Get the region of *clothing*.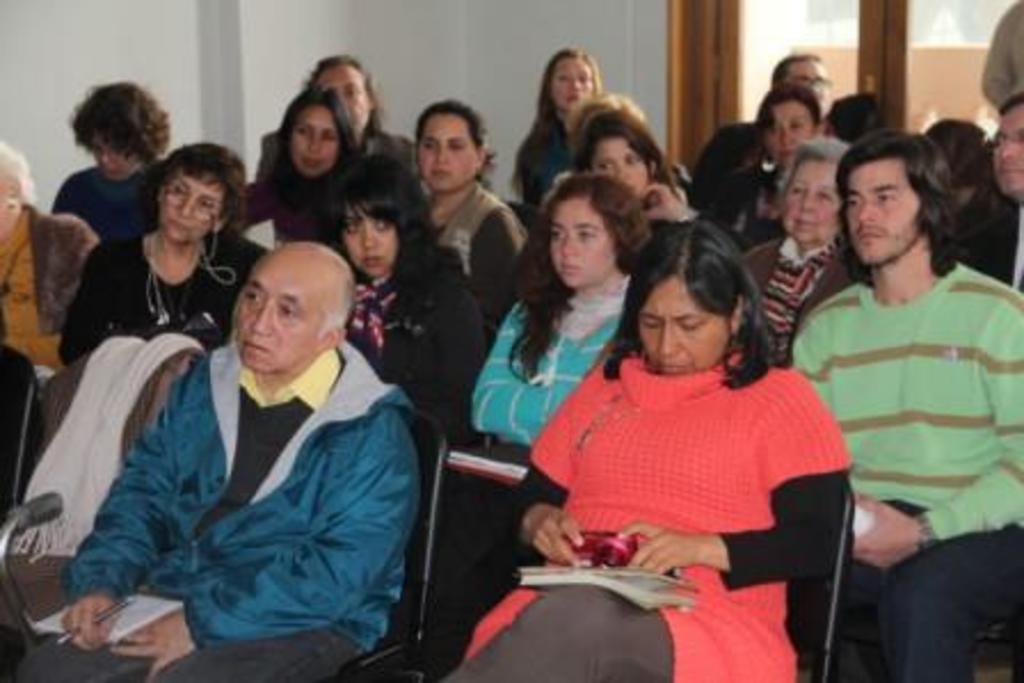
[242, 121, 414, 192].
